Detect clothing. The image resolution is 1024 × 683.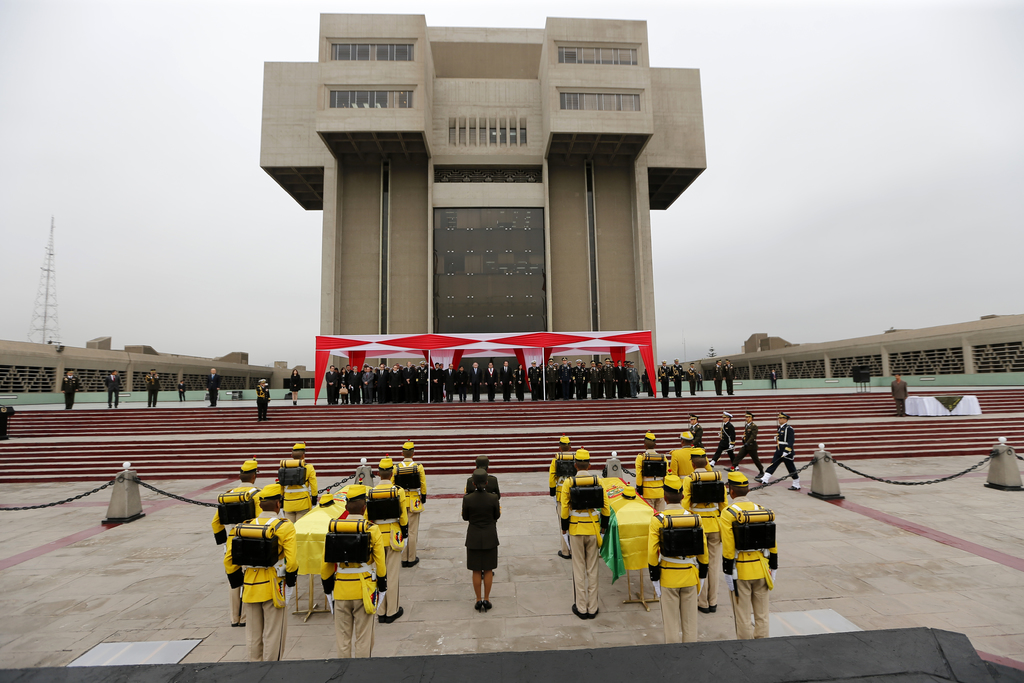
686/366/697/394.
